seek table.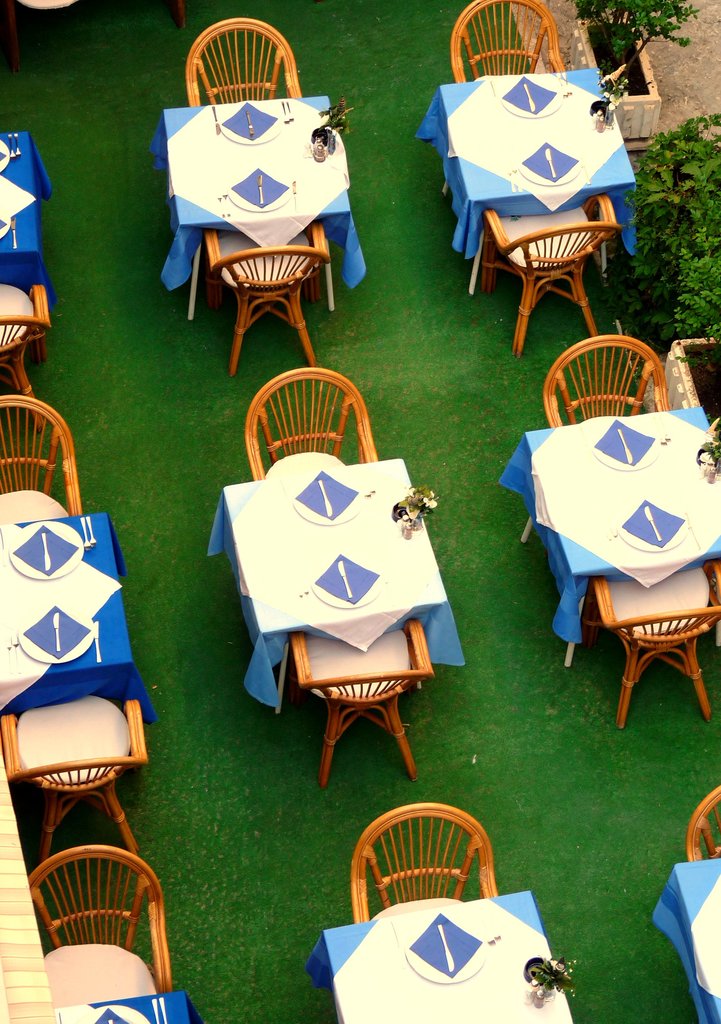
crop(652, 858, 720, 1023).
